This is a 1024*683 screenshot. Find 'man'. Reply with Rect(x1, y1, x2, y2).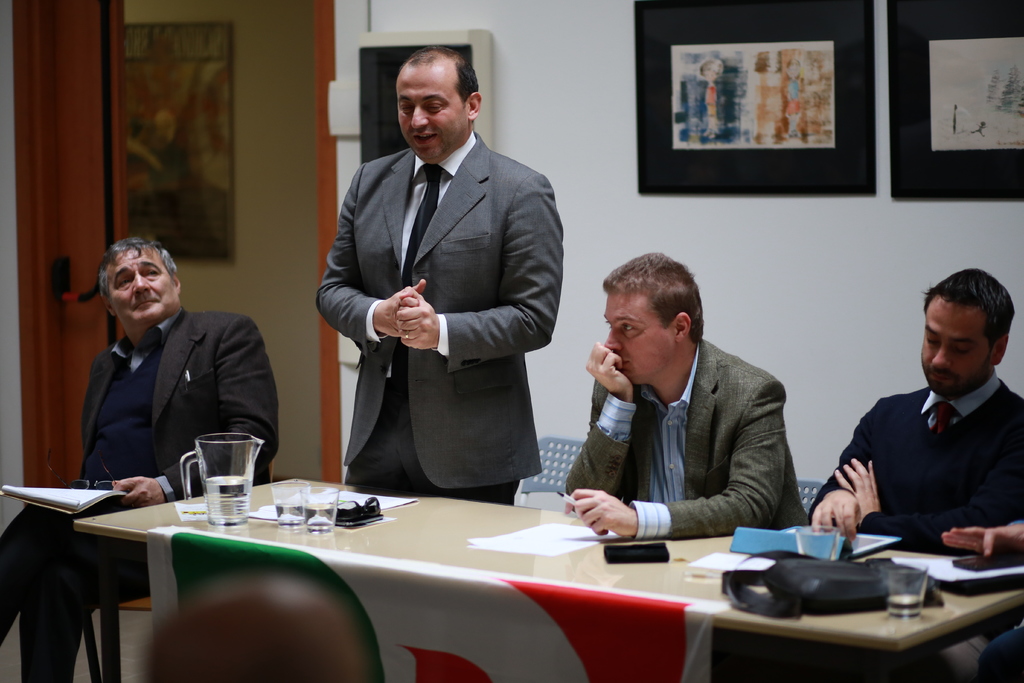
Rect(304, 40, 572, 519).
